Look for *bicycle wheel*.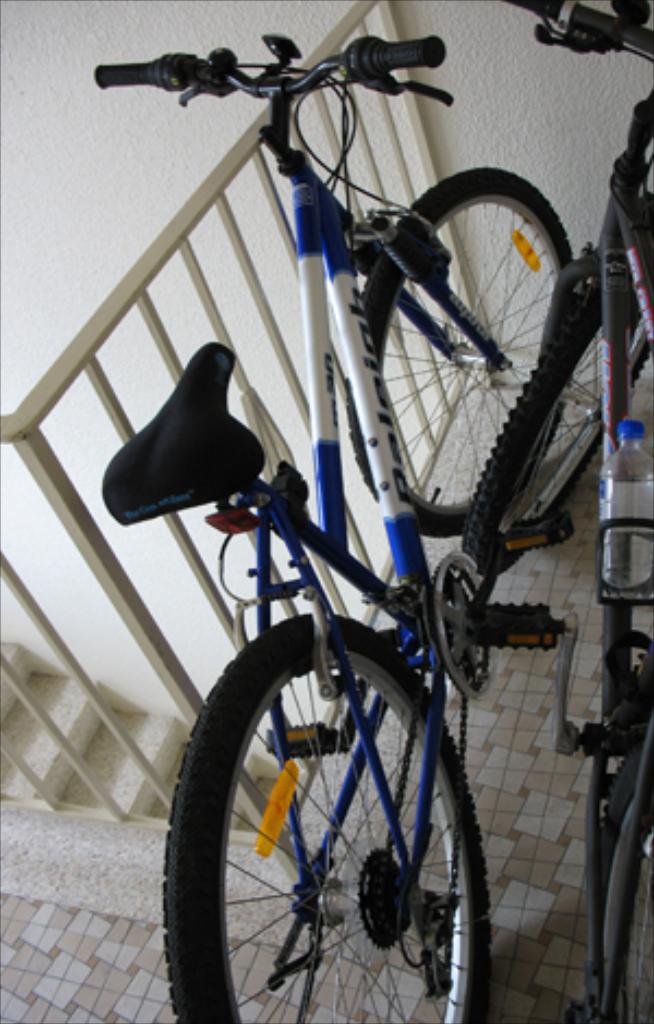
Found: Rect(157, 604, 499, 1022).
